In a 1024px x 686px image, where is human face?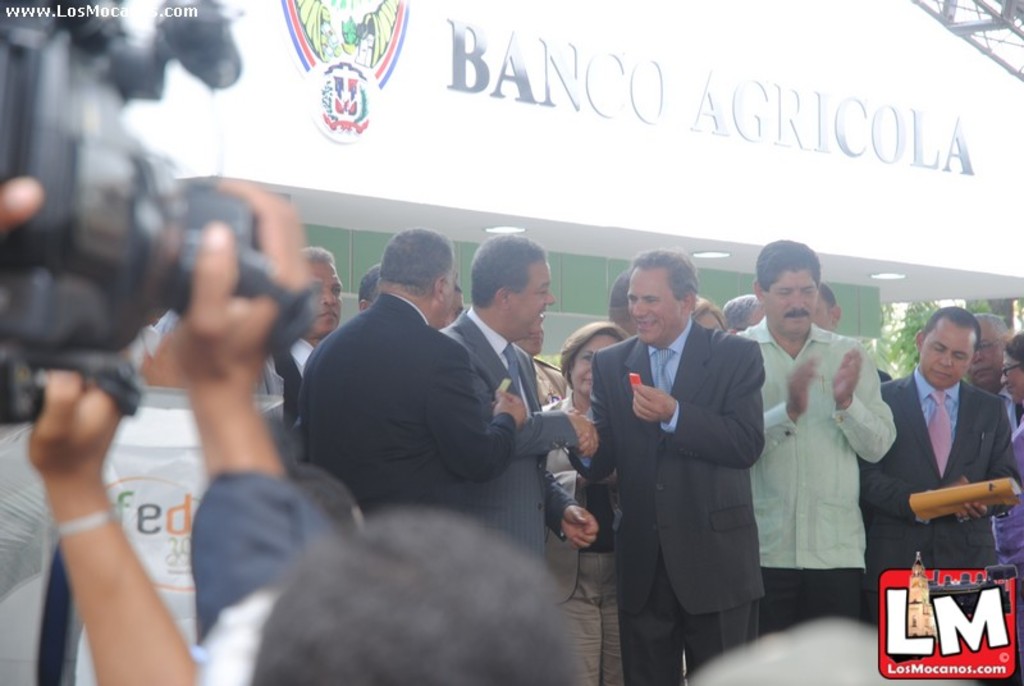
[503,246,556,335].
